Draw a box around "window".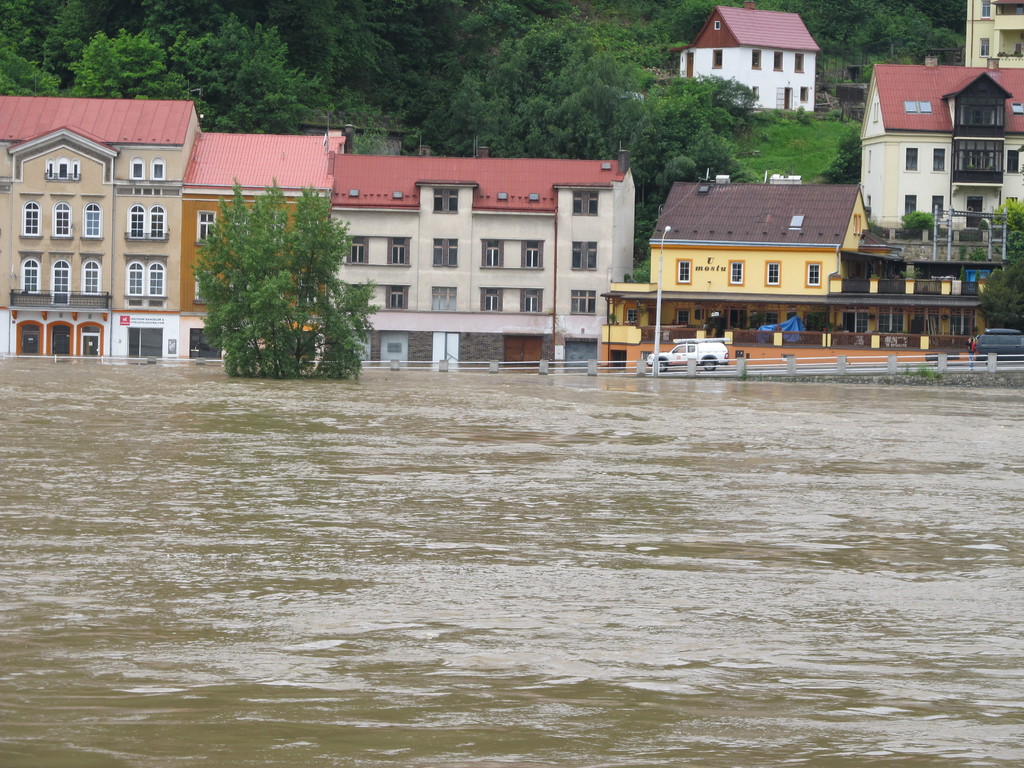
[x1=433, y1=186, x2=457, y2=216].
